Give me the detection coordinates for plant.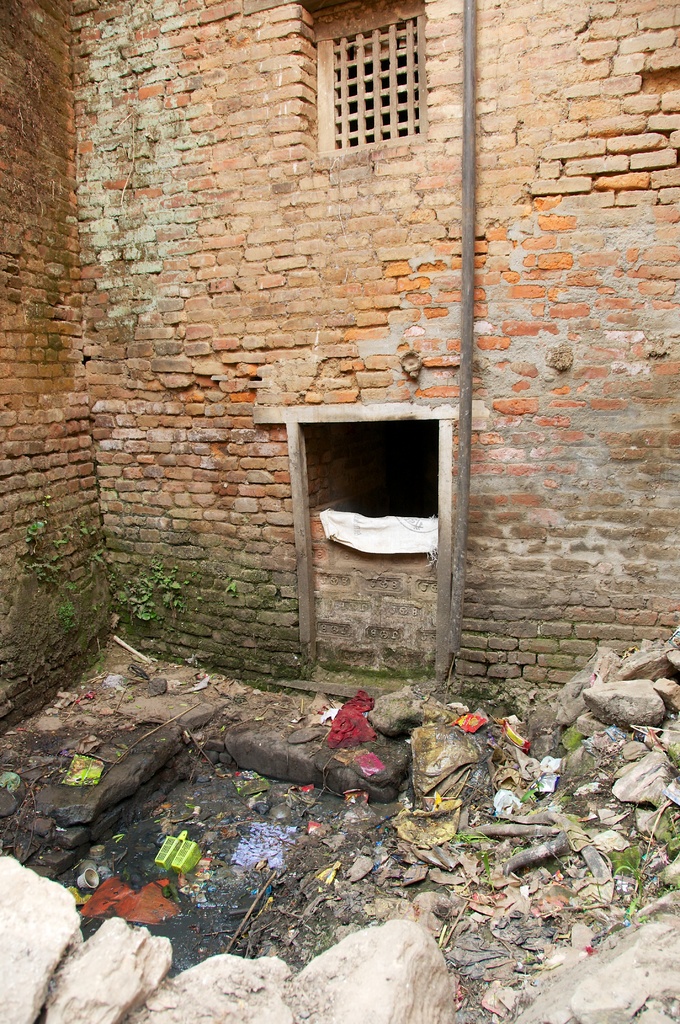
detection(0, 767, 22, 797).
